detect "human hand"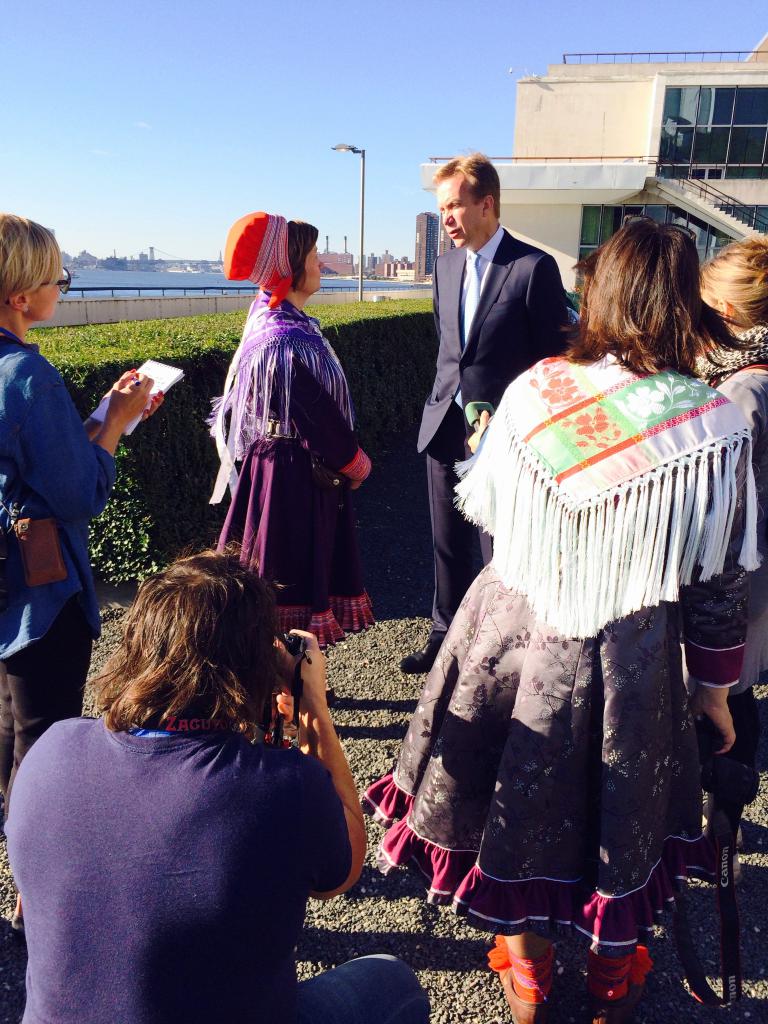
349 477 361 488
